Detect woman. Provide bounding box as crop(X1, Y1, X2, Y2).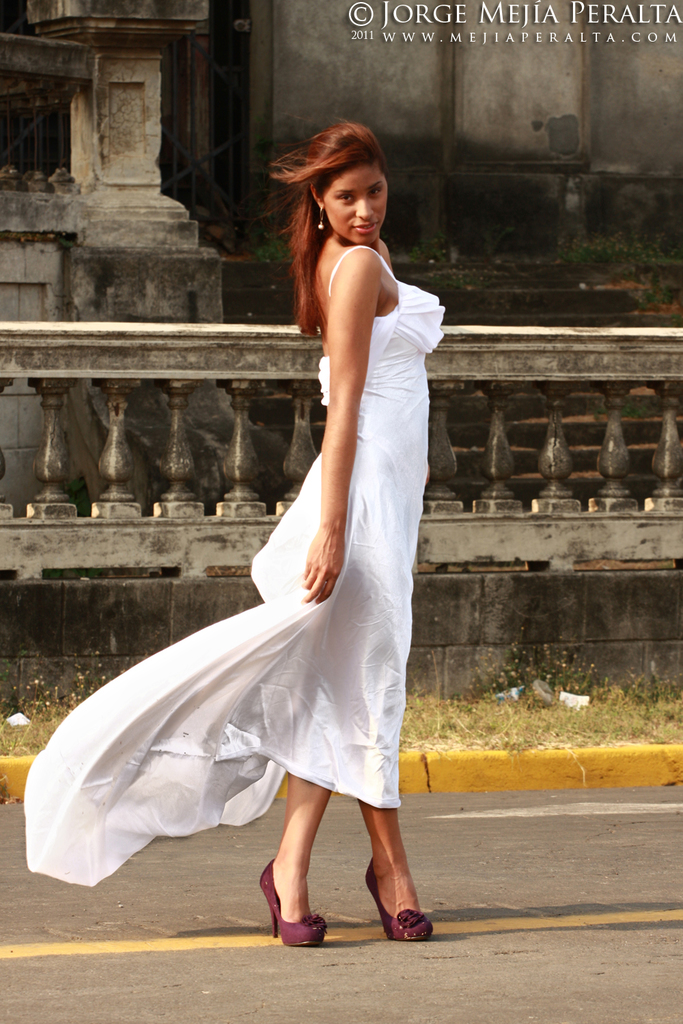
crop(72, 141, 452, 948).
